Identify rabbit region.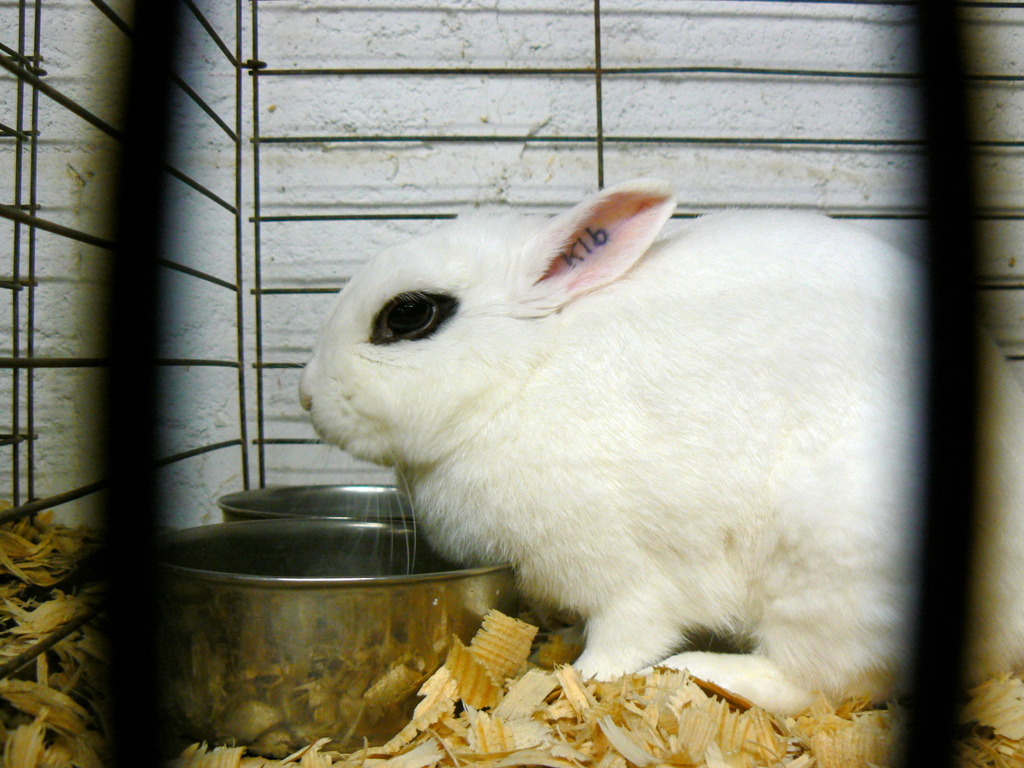
Region: 292/176/1023/726.
